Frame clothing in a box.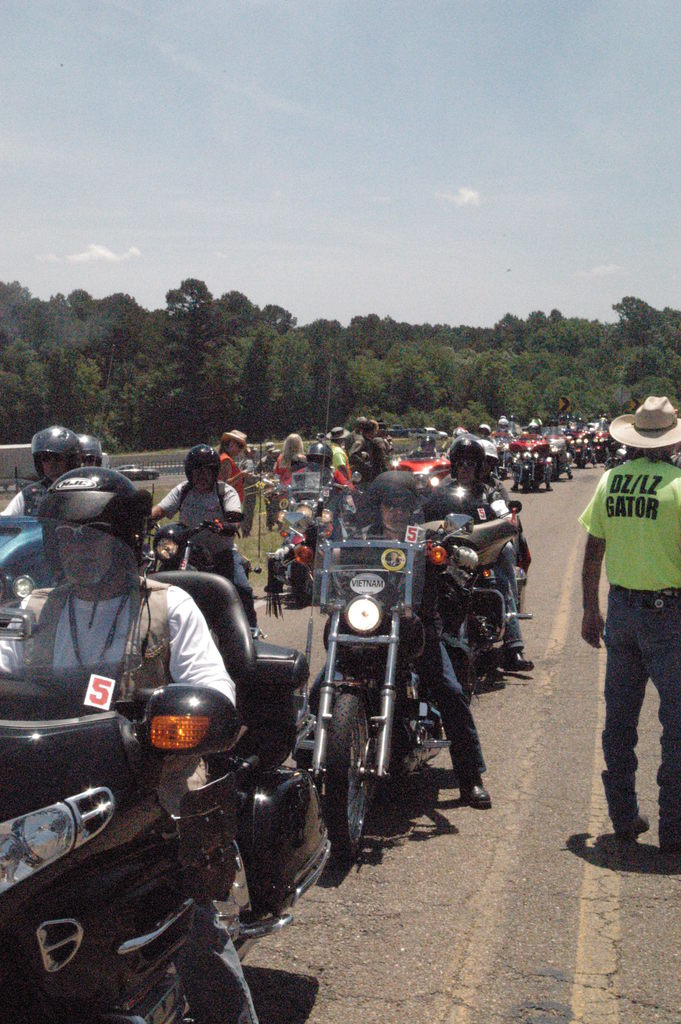
(347,434,370,472).
